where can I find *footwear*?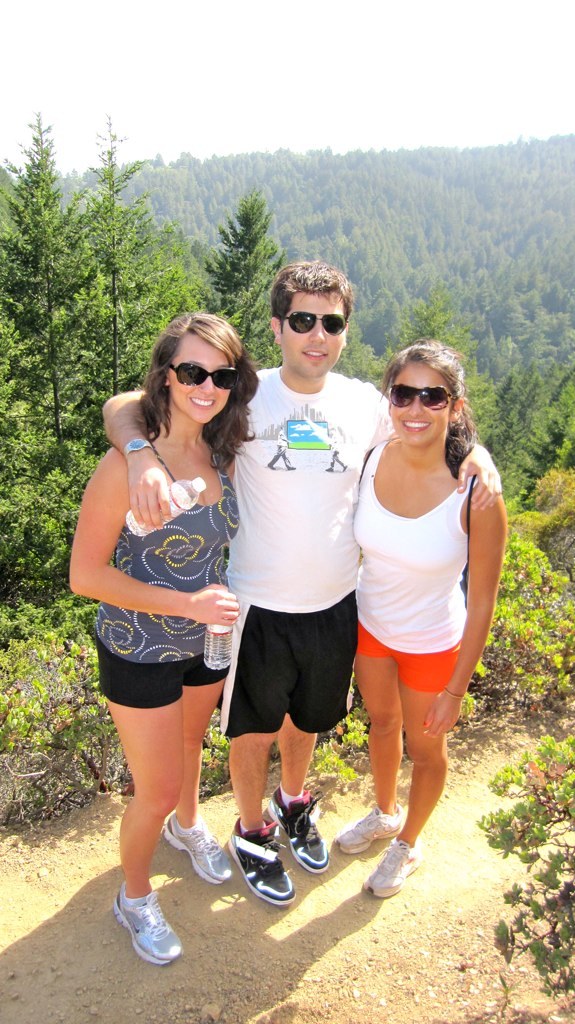
You can find it at BBox(163, 817, 239, 886).
